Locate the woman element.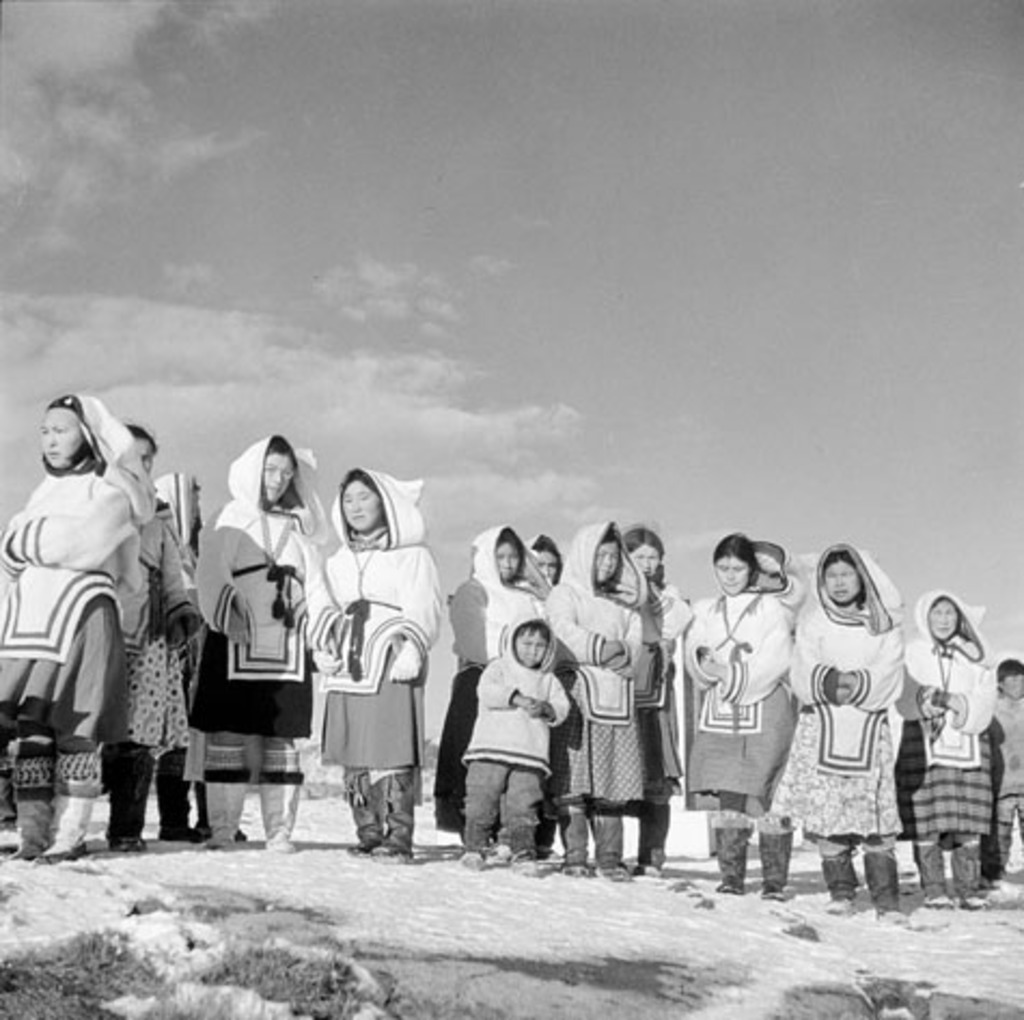
Element bbox: <box>0,388,136,882</box>.
